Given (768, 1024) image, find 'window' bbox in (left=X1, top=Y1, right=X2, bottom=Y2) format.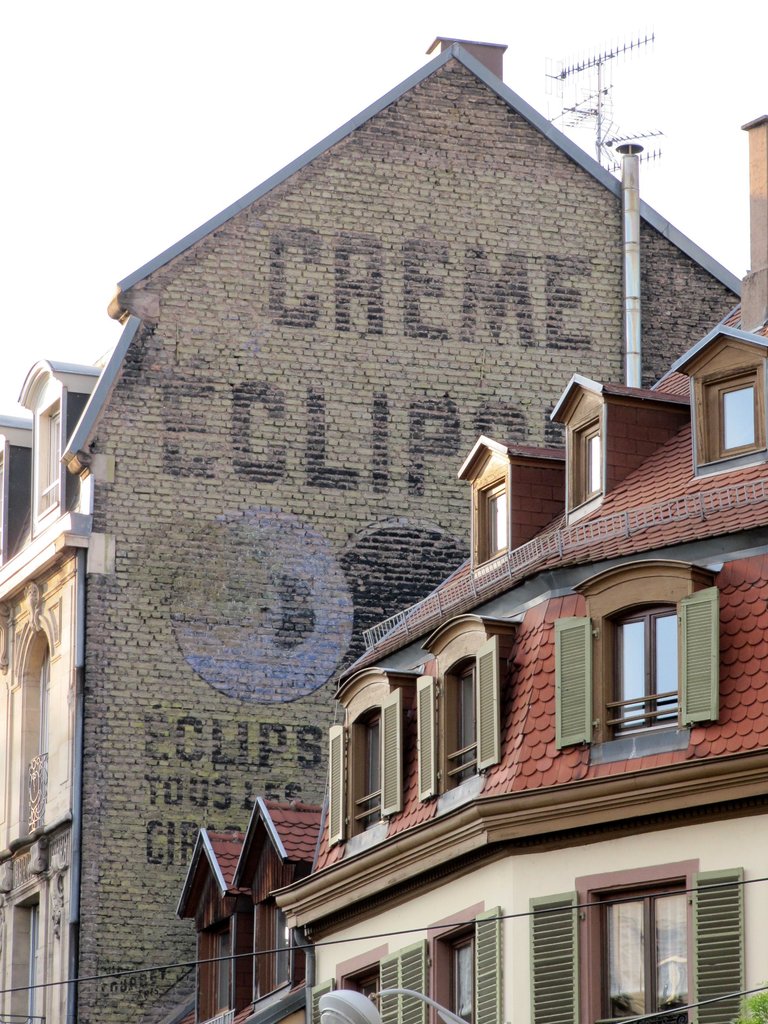
(left=436, top=659, right=478, bottom=793).
